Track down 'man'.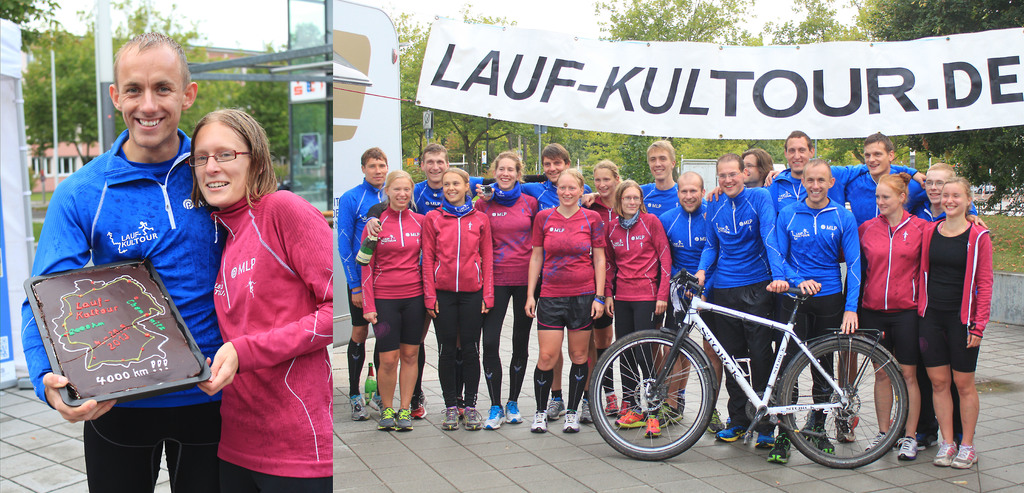
Tracked to bbox=(682, 146, 787, 447).
